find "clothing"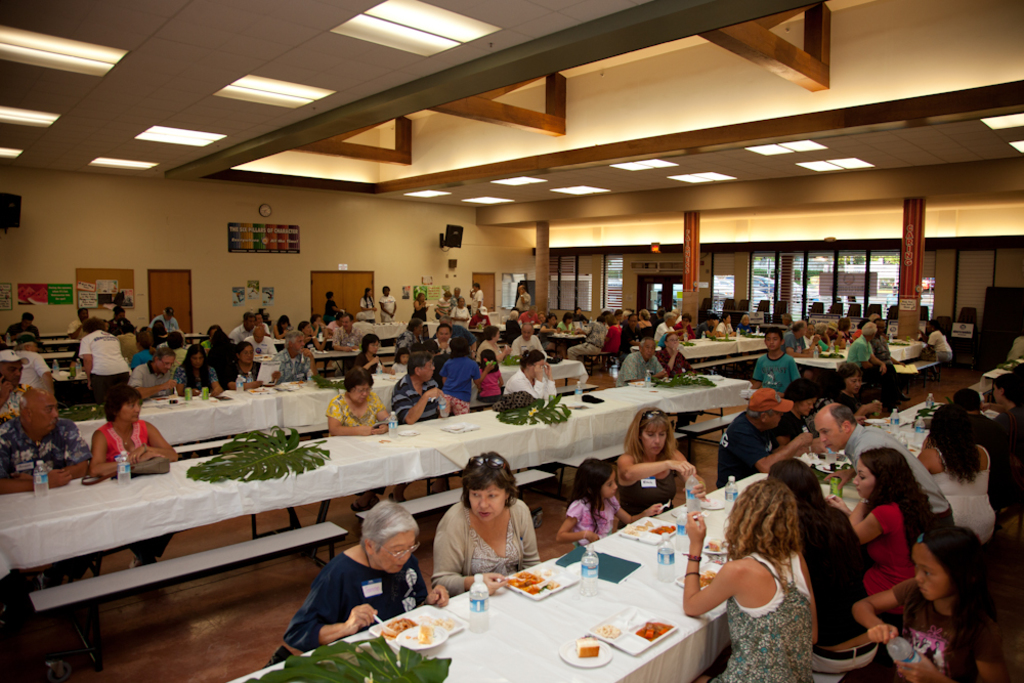
<region>514, 290, 530, 311</region>
